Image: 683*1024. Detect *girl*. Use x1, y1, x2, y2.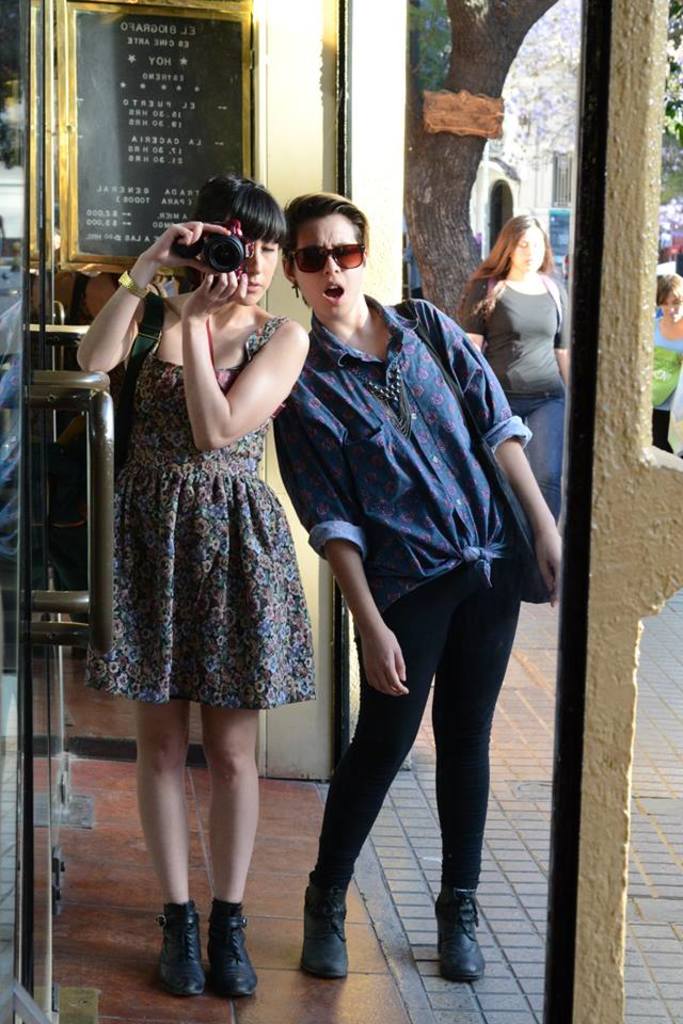
268, 188, 561, 982.
